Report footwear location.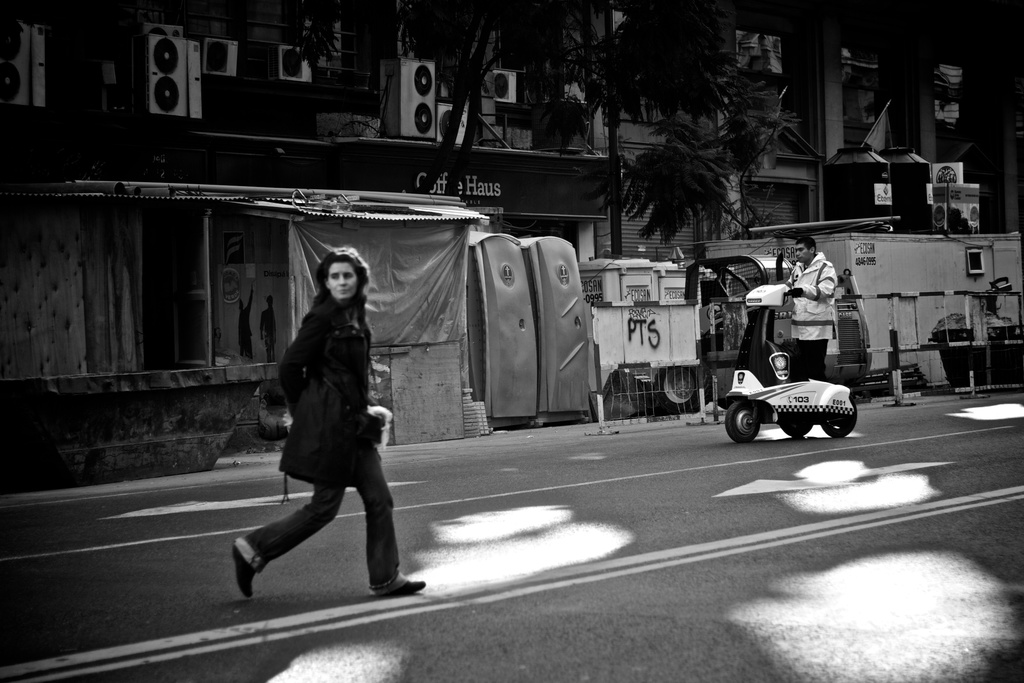
Report: 372 571 428 595.
